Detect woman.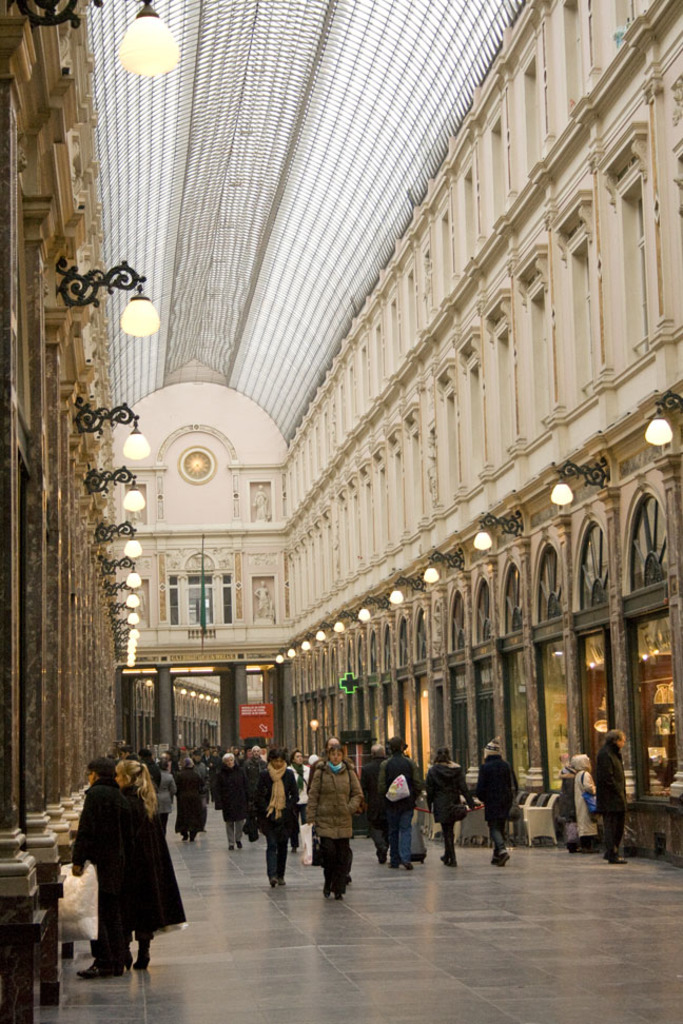
Detected at (x1=566, y1=753, x2=596, y2=851).
